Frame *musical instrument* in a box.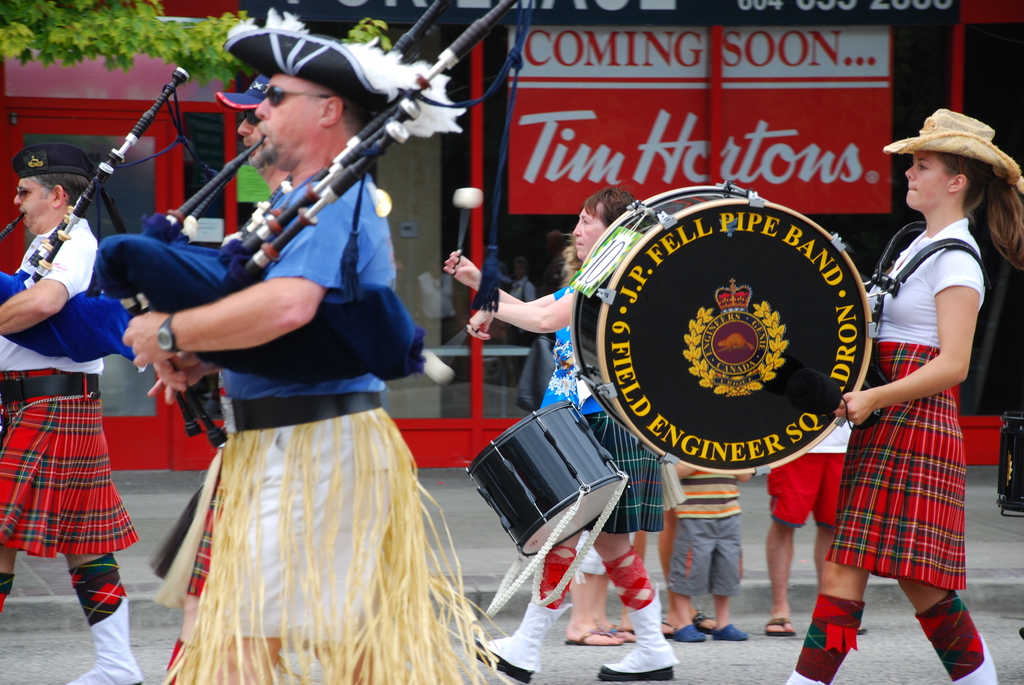
x1=543 y1=164 x2=881 y2=479.
